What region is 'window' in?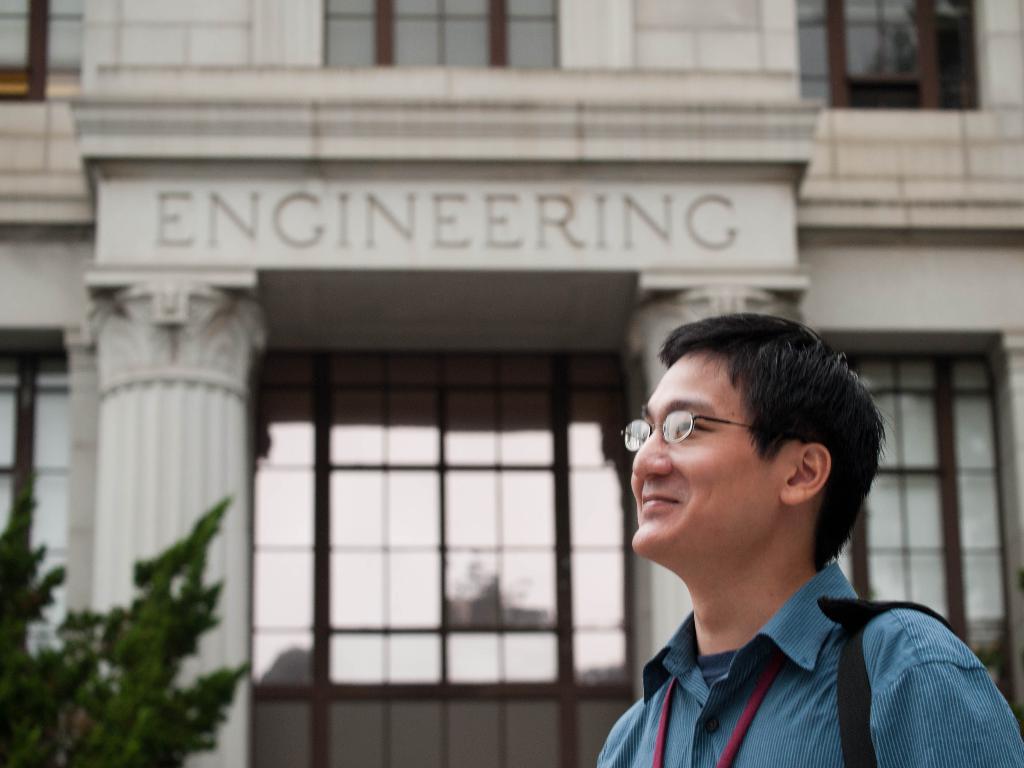
[x1=836, y1=340, x2=1000, y2=676].
